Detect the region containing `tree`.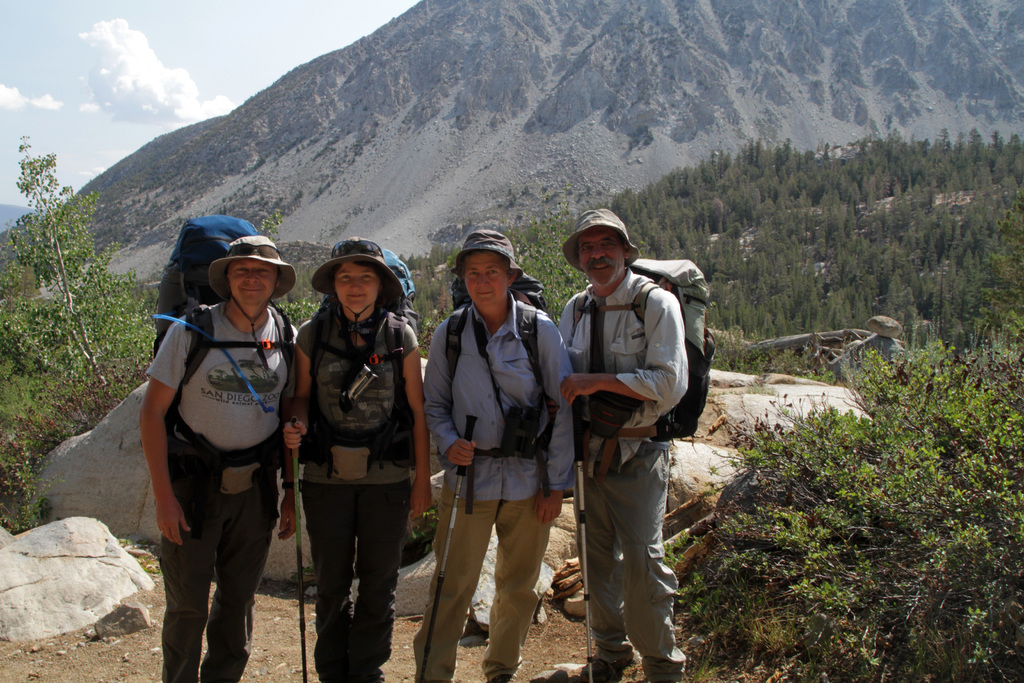
{"x1": 643, "y1": 217, "x2": 669, "y2": 258}.
